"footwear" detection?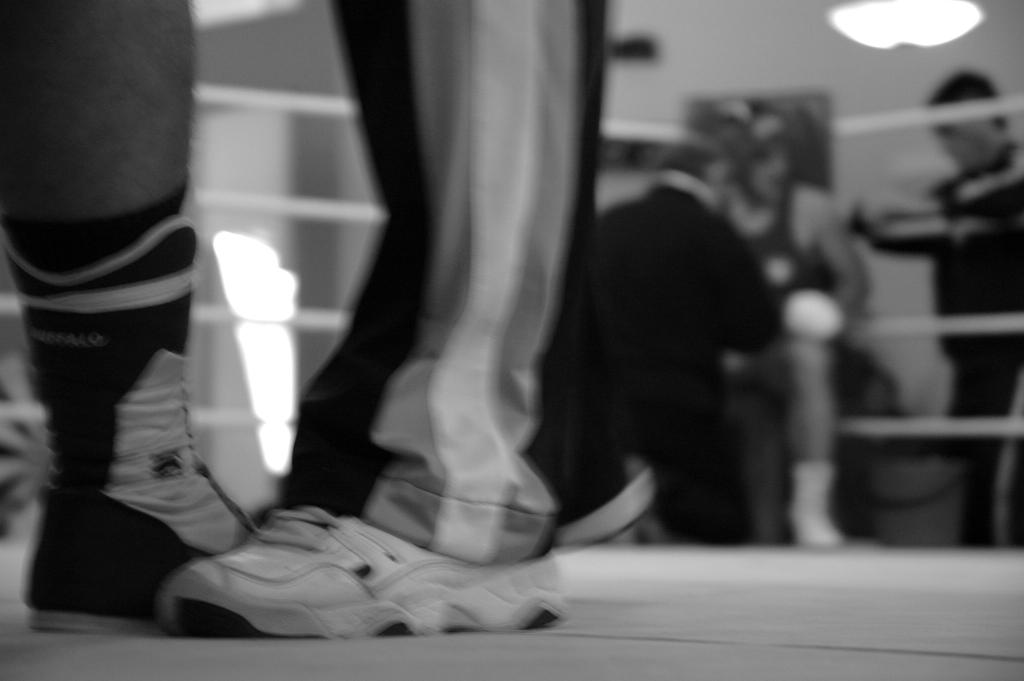
159, 497, 585, 636
